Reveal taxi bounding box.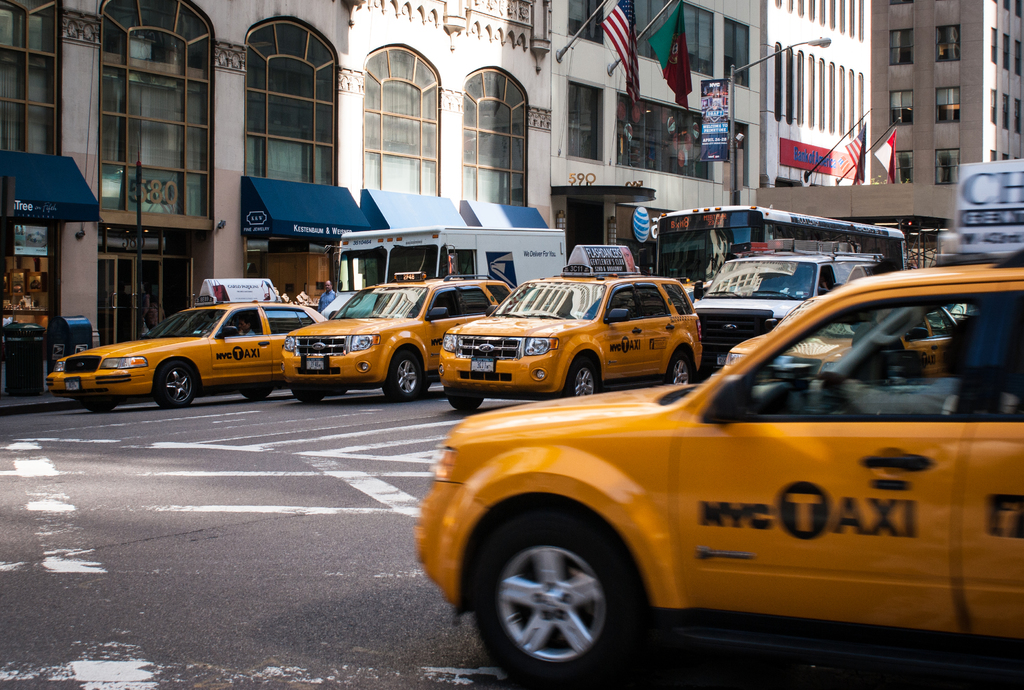
Revealed: (411,159,1023,689).
